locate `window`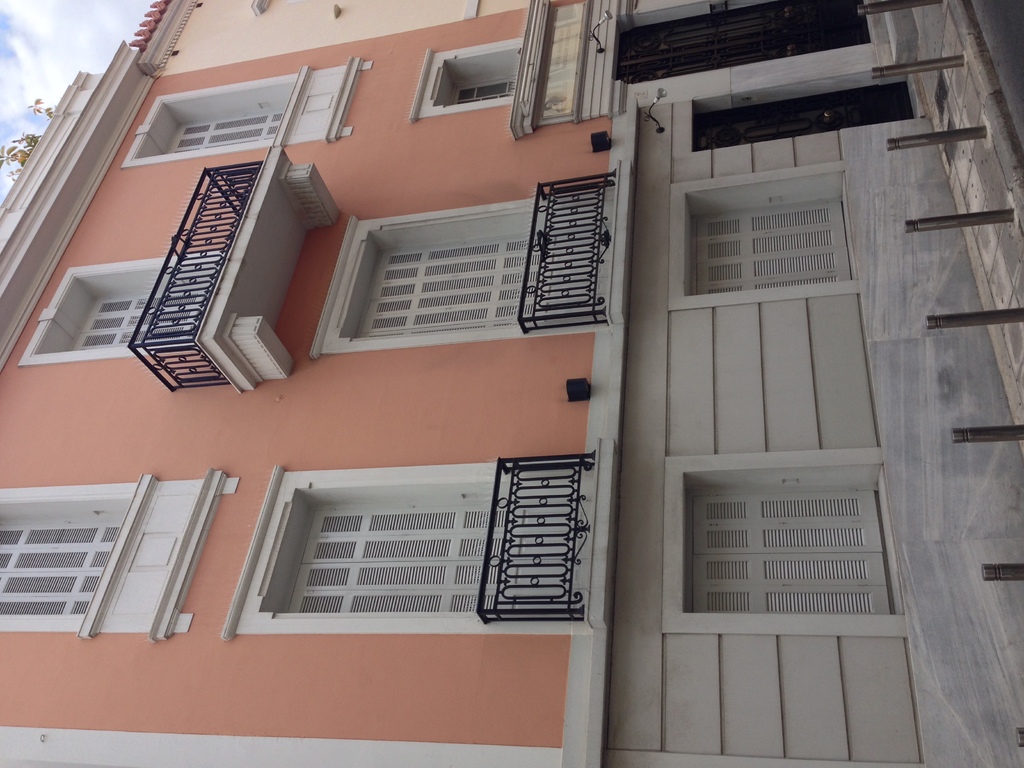
[left=0, top=517, right=124, bottom=632]
